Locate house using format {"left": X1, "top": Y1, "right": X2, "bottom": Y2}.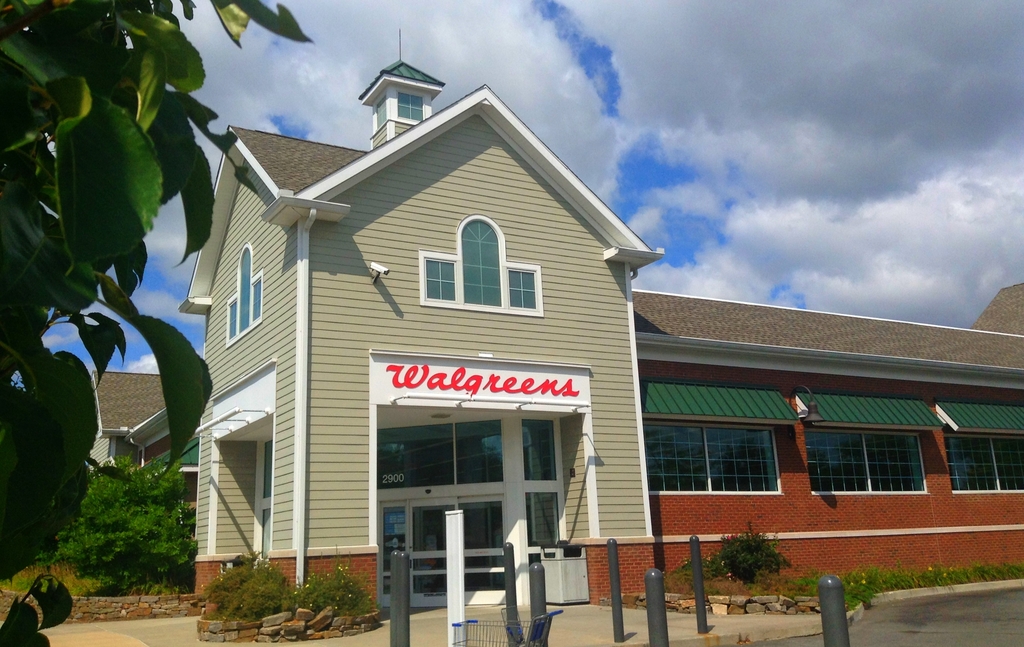
{"left": 175, "top": 22, "right": 1023, "bottom": 623}.
